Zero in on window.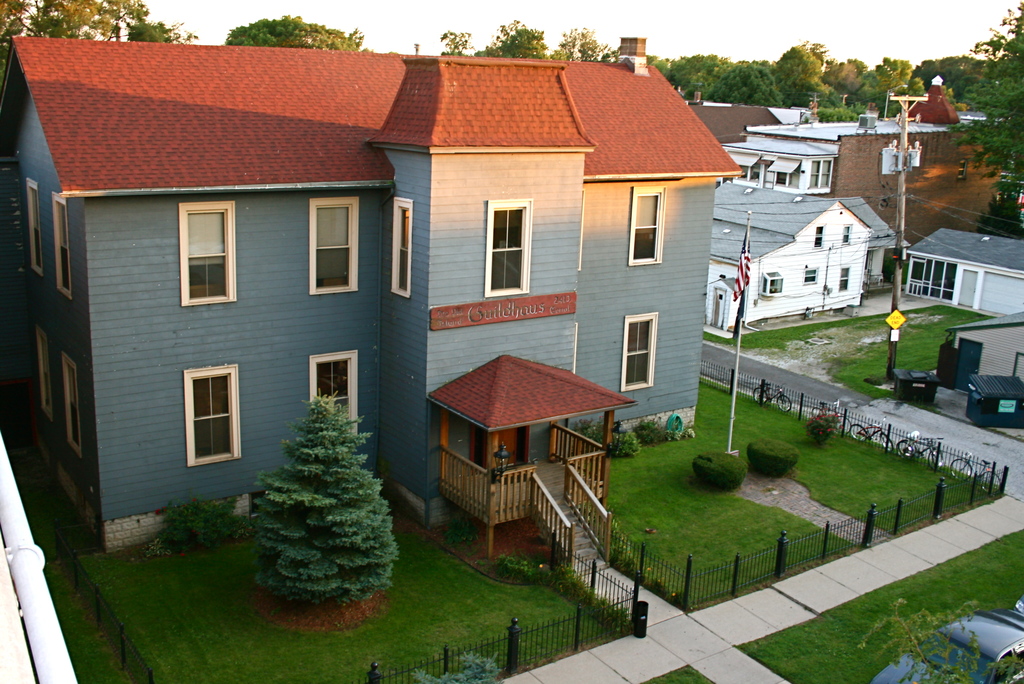
Zeroed in: box=[809, 156, 831, 188].
